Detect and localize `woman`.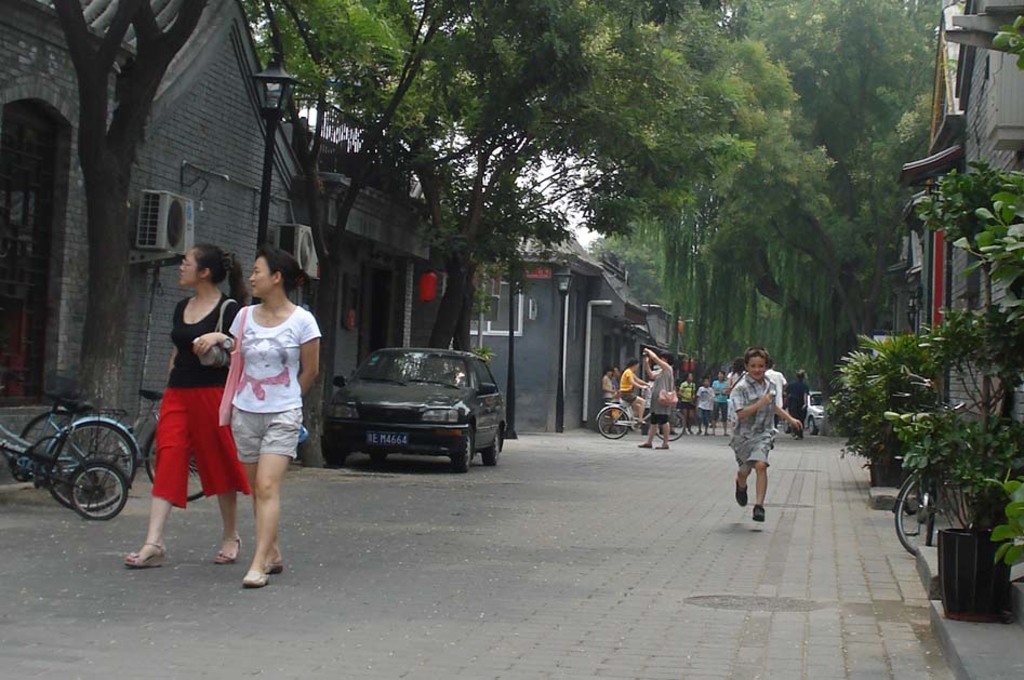
Localized at box=[203, 232, 312, 575].
